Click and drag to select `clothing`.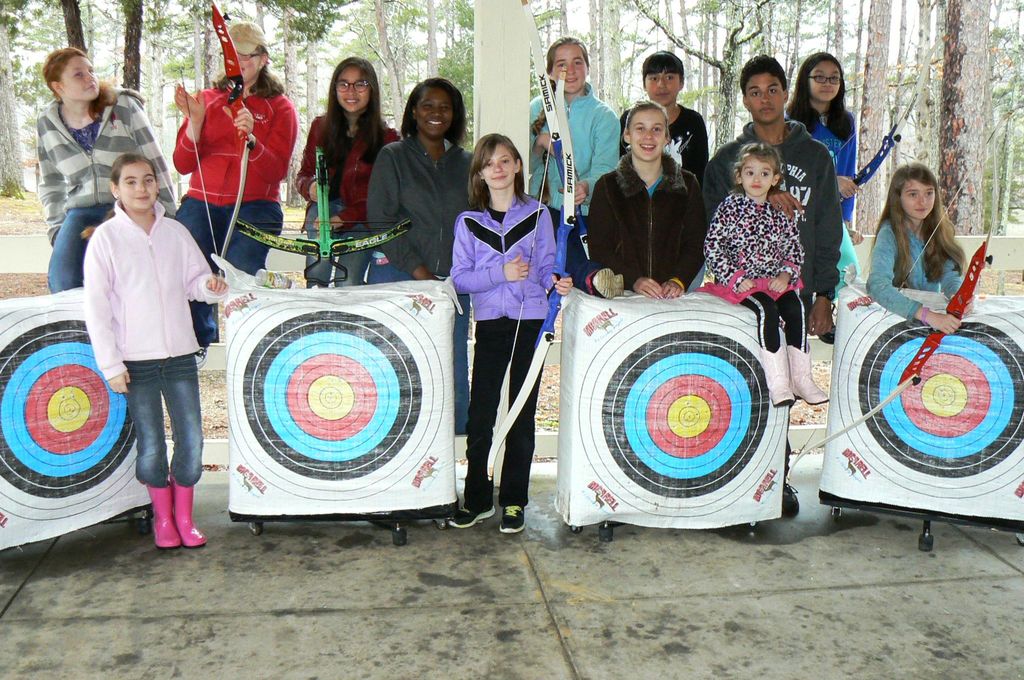
Selection: {"left": 868, "top": 209, "right": 969, "bottom": 315}.
